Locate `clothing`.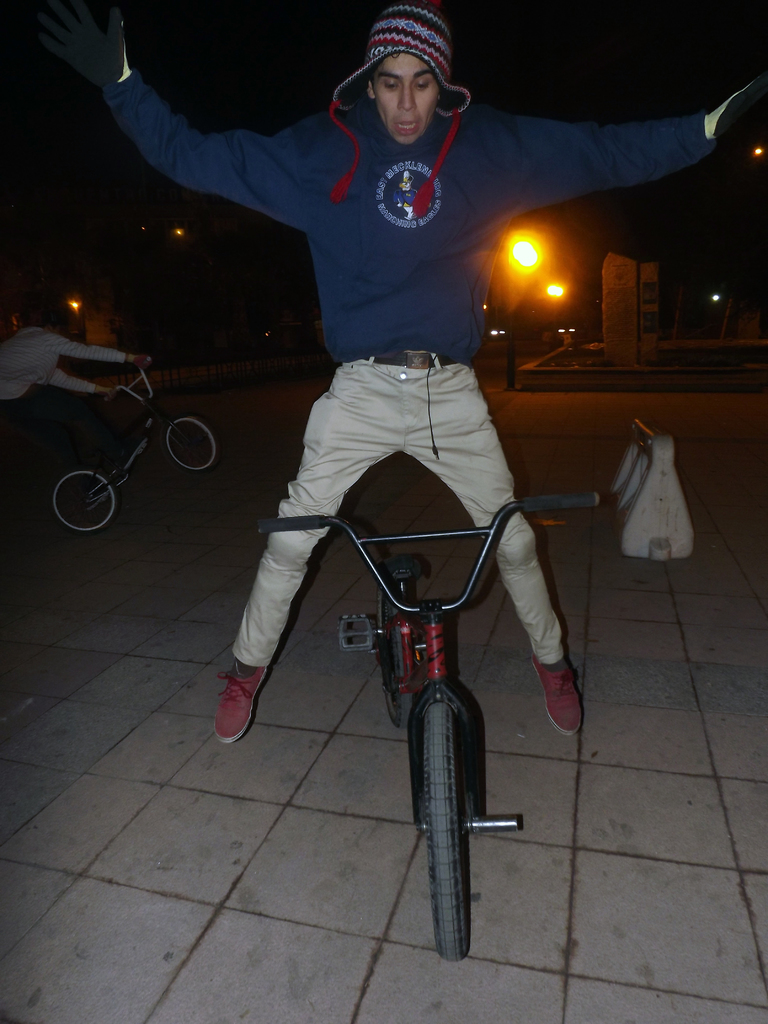
Bounding box: 108,0,702,674.
